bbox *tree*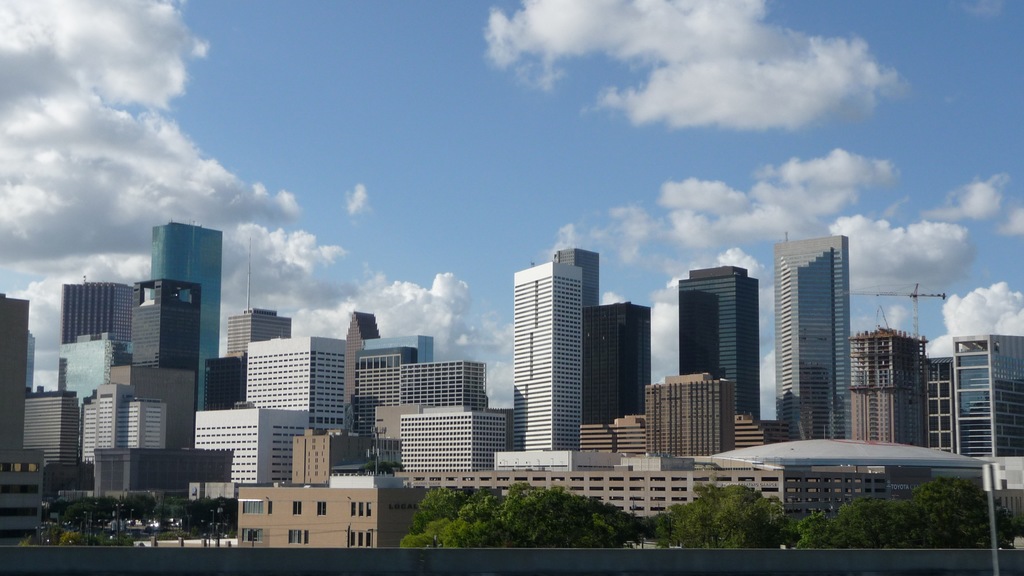
detection(650, 483, 794, 552)
